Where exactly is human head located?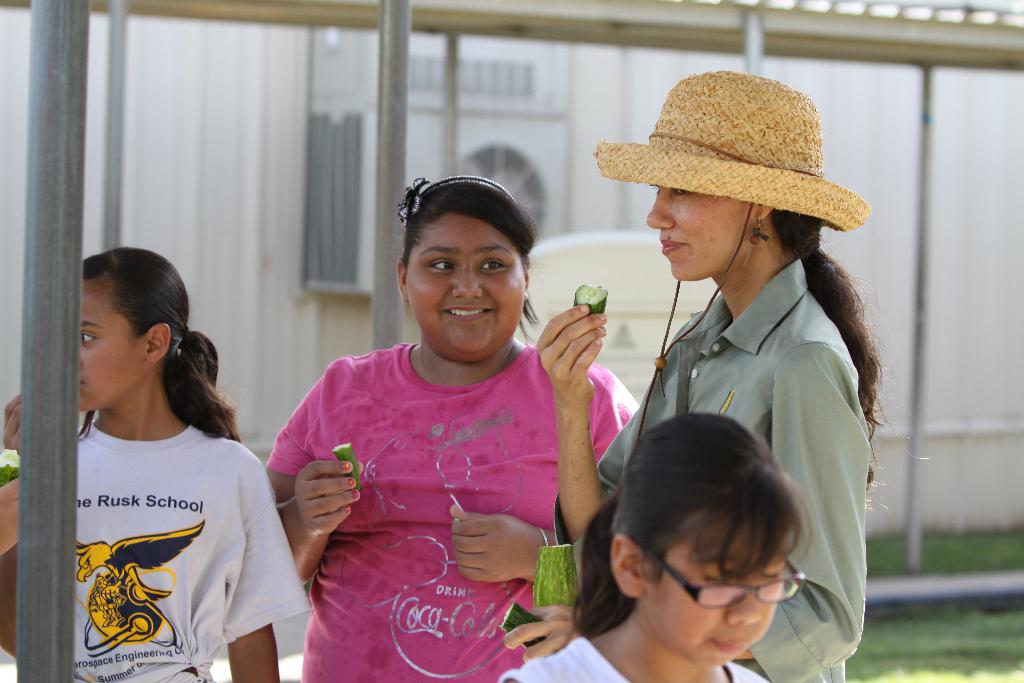
Its bounding box is (x1=374, y1=172, x2=541, y2=336).
